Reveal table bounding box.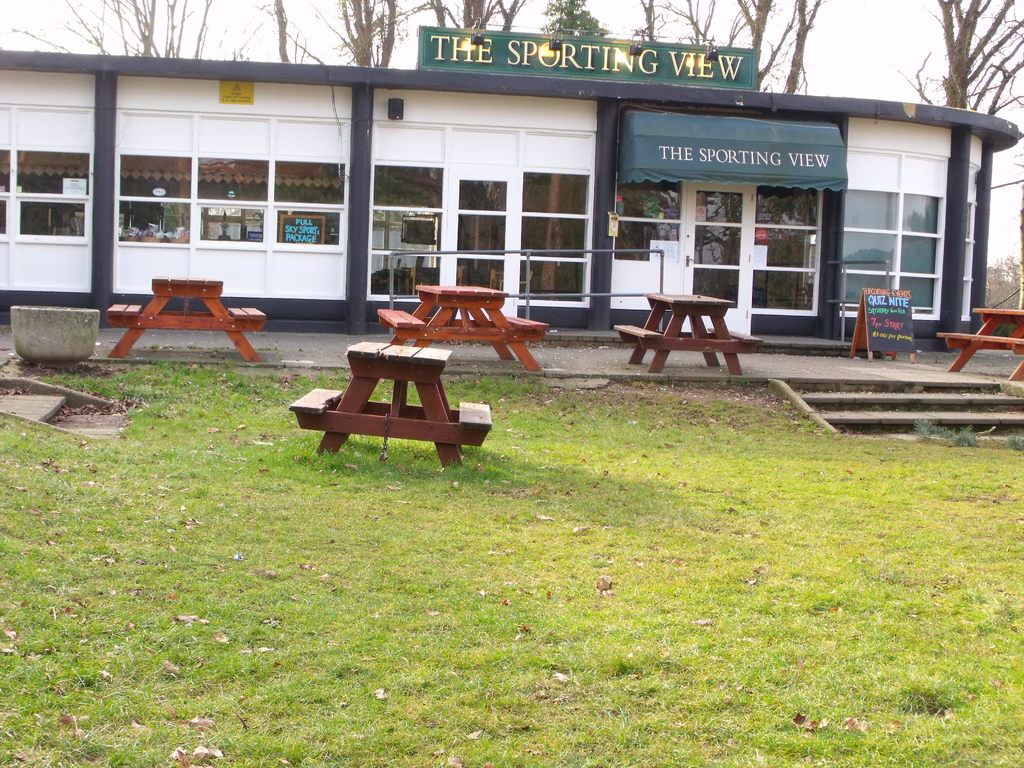
Revealed: bbox(936, 307, 1023, 381).
